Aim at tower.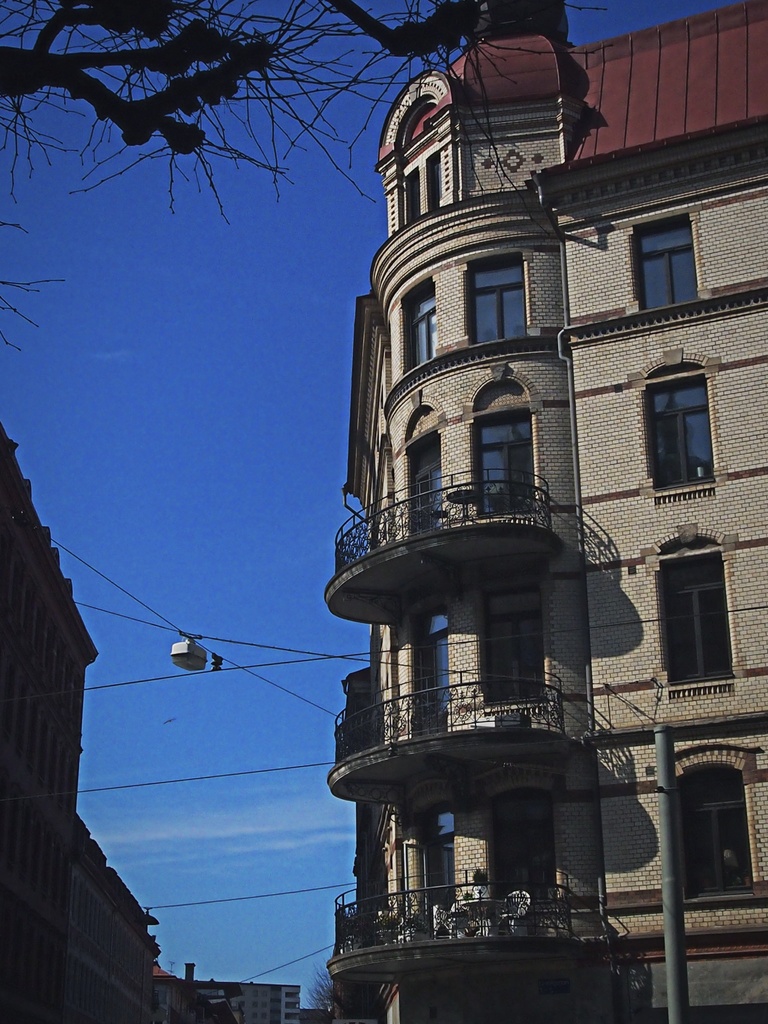
Aimed at detection(0, 451, 111, 1016).
